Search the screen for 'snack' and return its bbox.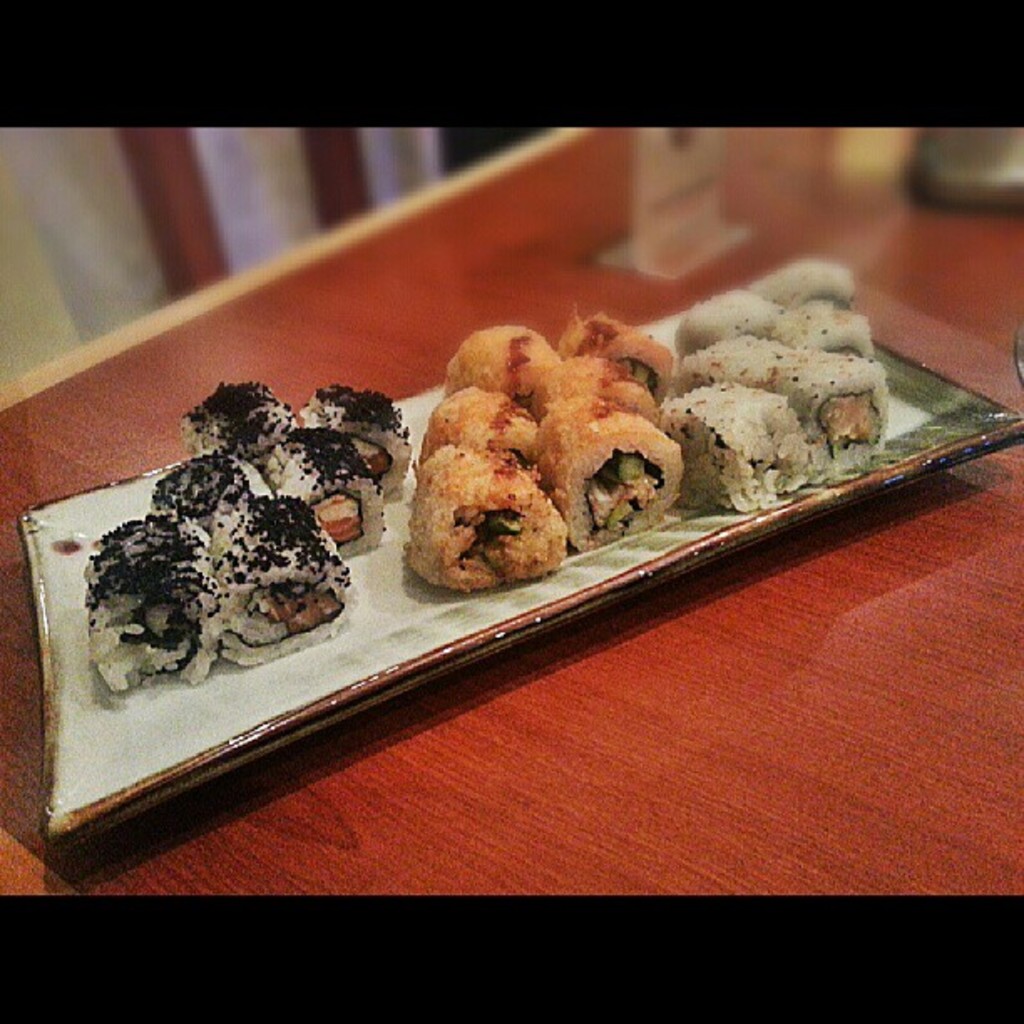
Found: [653, 261, 893, 534].
